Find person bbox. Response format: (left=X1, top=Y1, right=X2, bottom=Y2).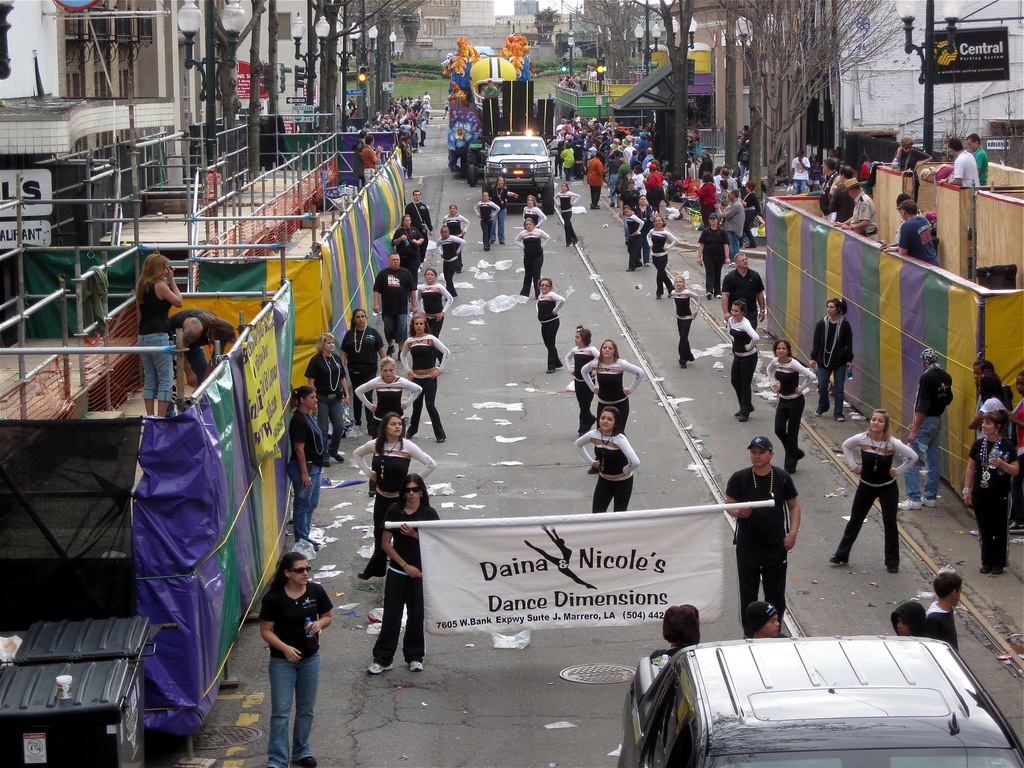
(left=767, top=338, right=814, bottom=470).
